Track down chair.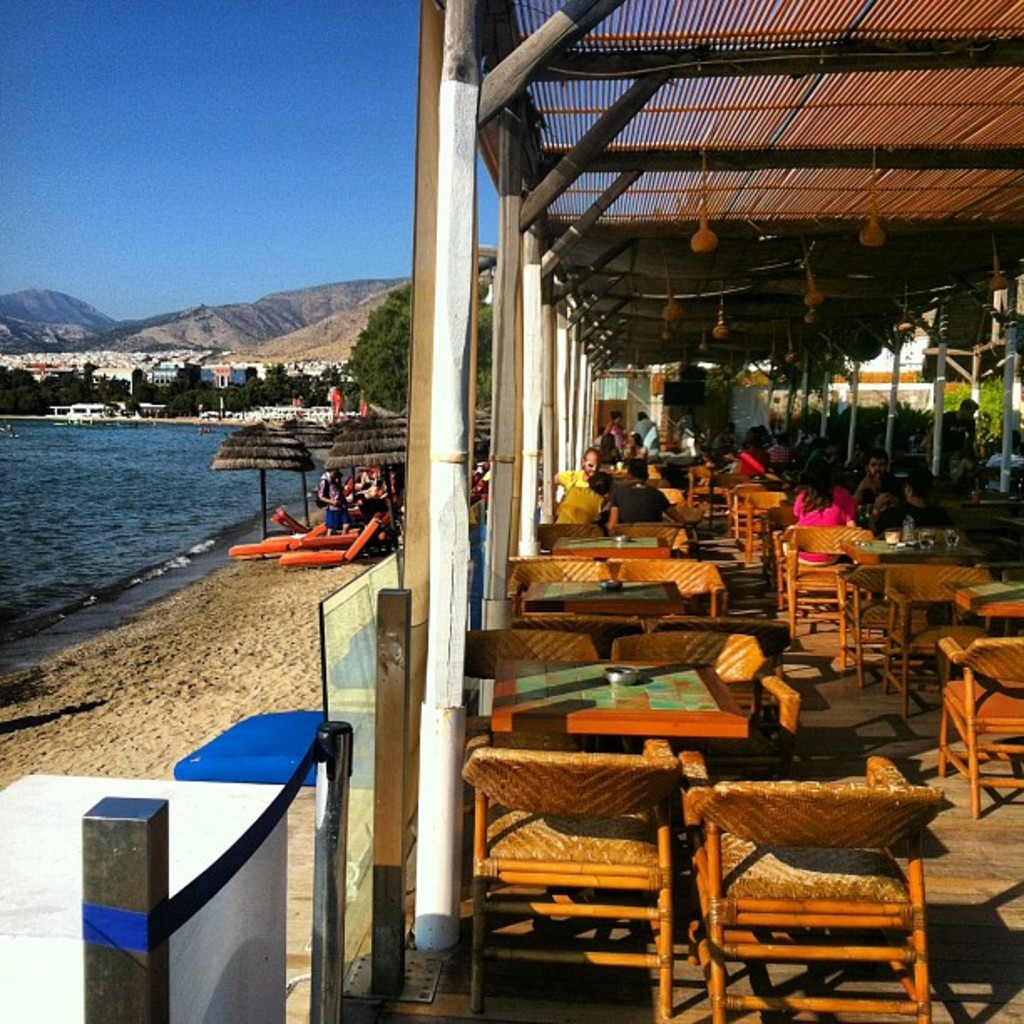
Tracked to bbox=[661, 748, 957, 997].
